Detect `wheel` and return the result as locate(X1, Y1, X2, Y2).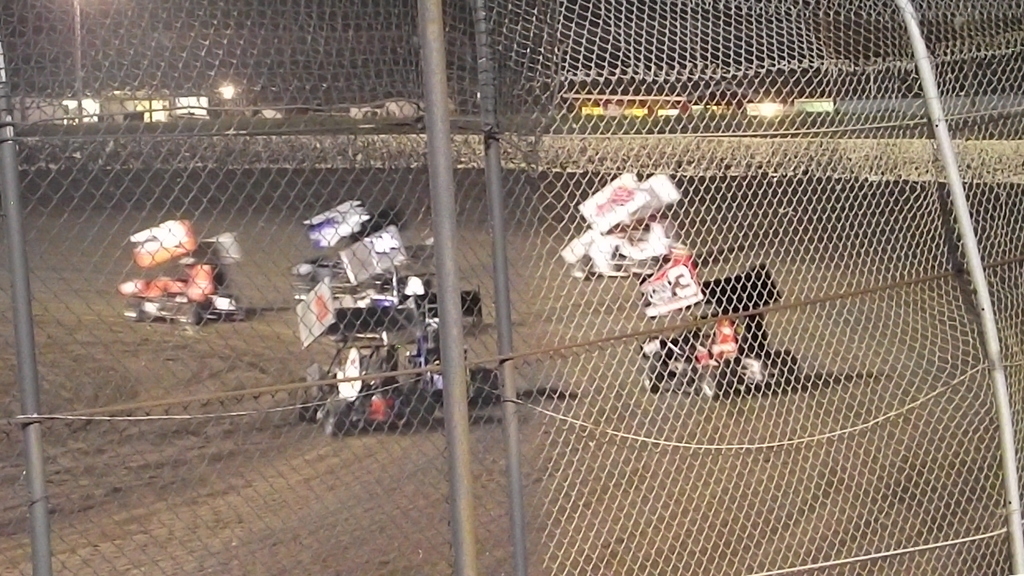
locate(466, 289, 482, 319).
